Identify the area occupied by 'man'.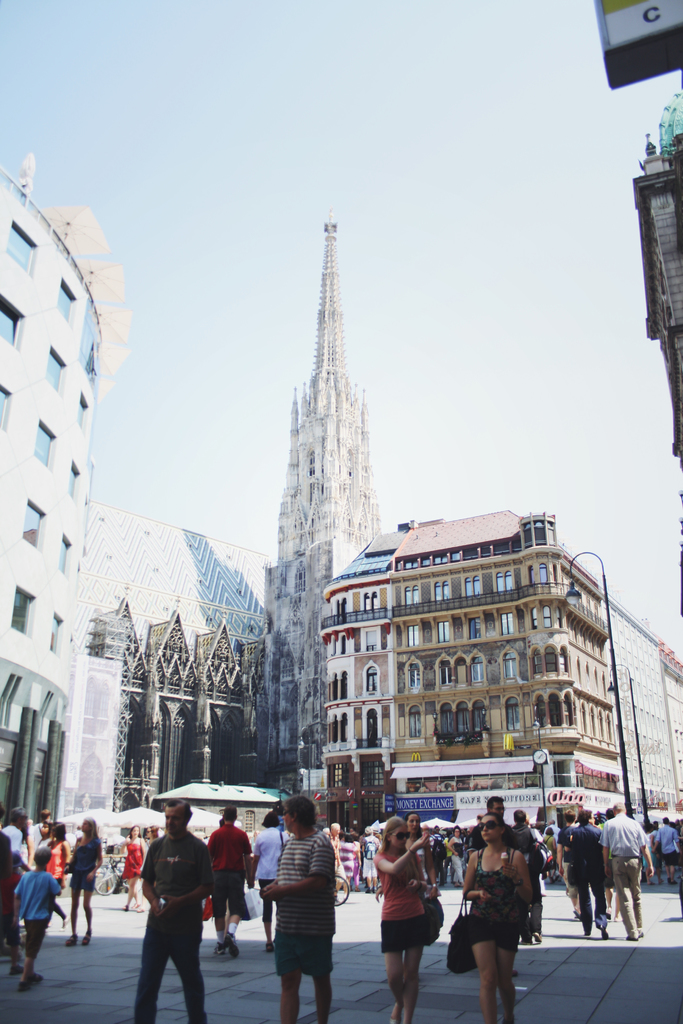
Area: bbox=(554, 807, 589, 926).
